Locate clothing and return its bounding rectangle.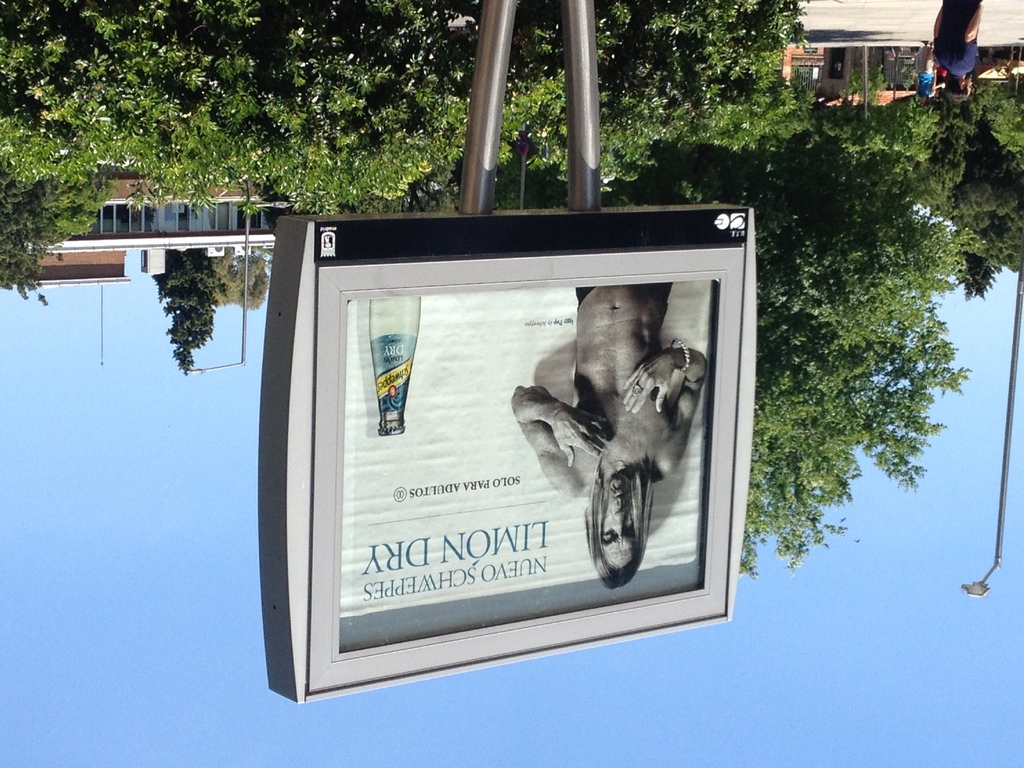
box(932, 0, 986, 81).
